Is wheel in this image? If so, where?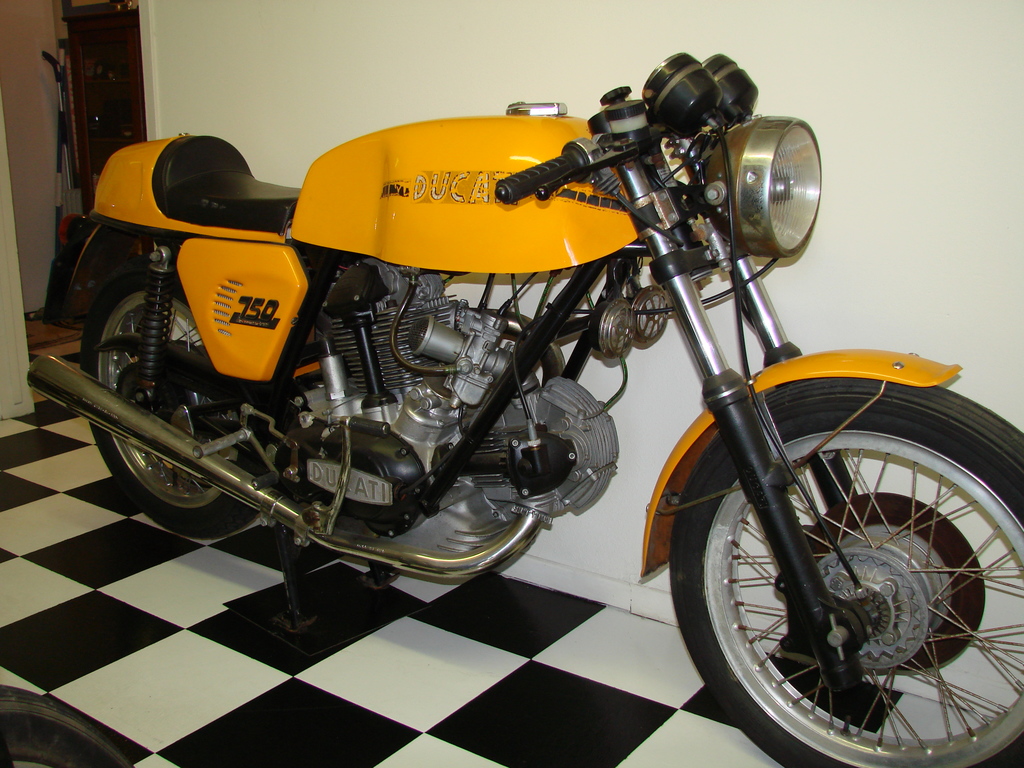
Yes, at 76 267 268 537.
